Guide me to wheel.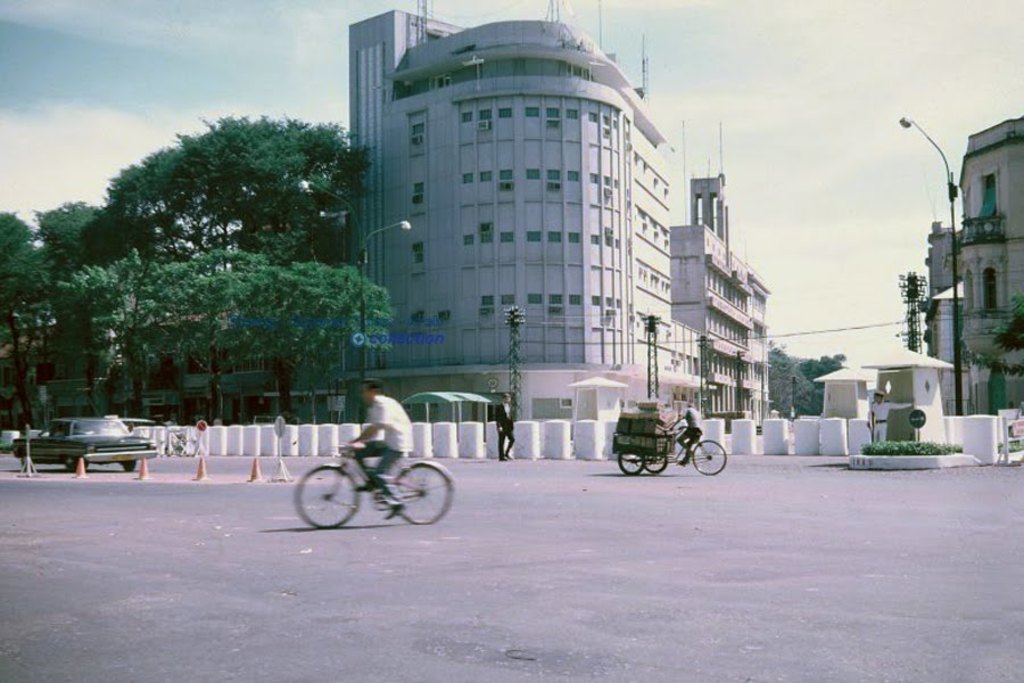
Guidance: box=[618, 444, 644, 475].
